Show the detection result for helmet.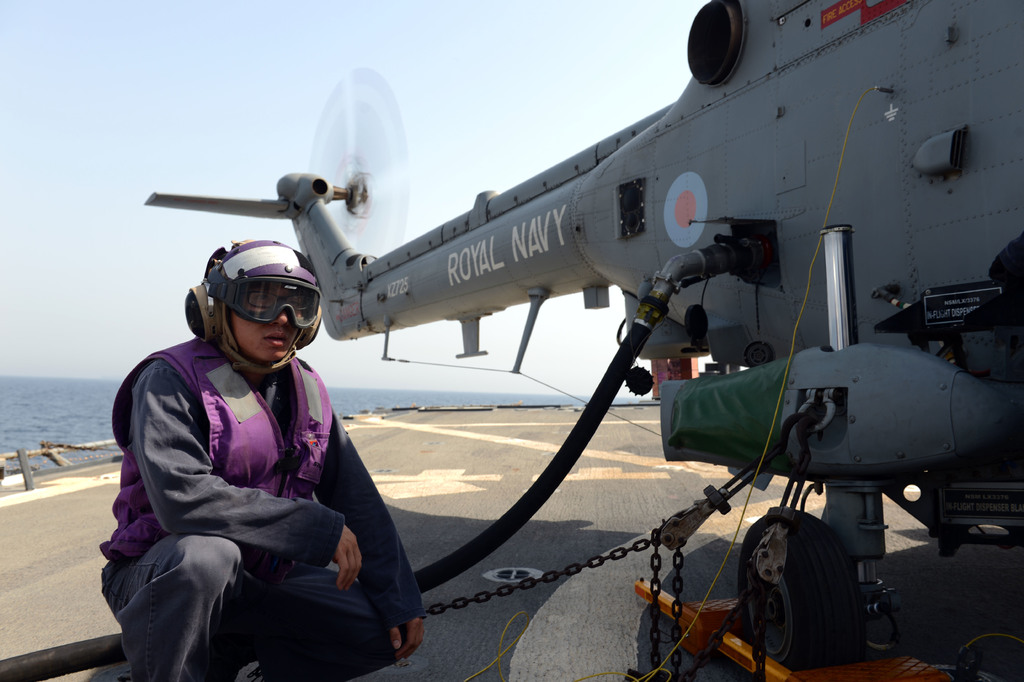
x1=189, y1=235, x2=320, y2=371.
